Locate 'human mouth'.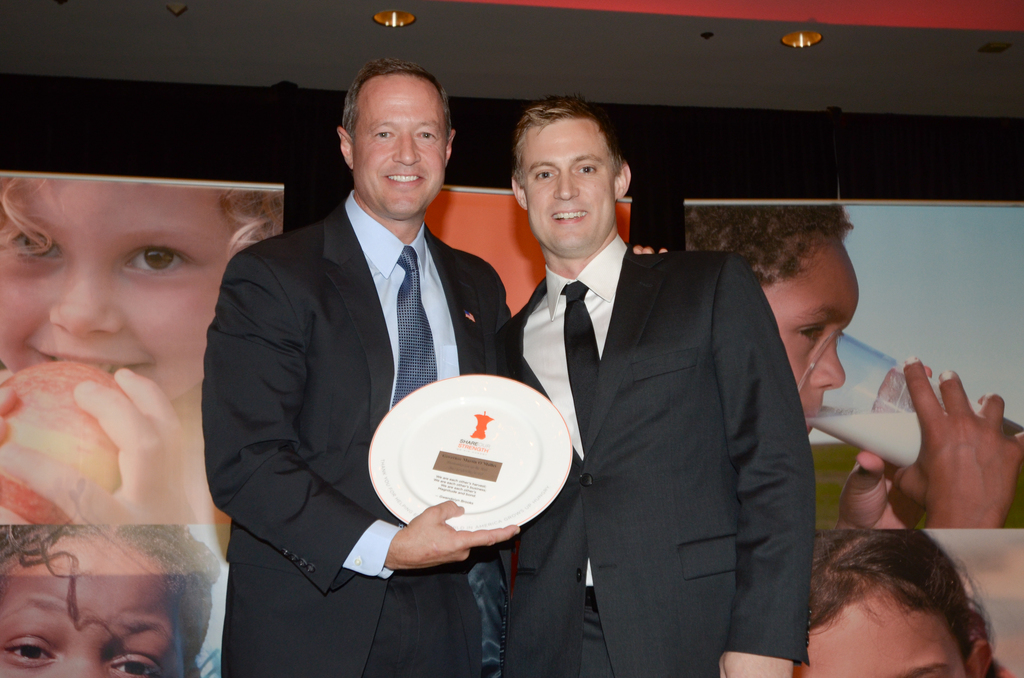
Bounding box: [x1=550, y1=211, x2=582, y2=225].
